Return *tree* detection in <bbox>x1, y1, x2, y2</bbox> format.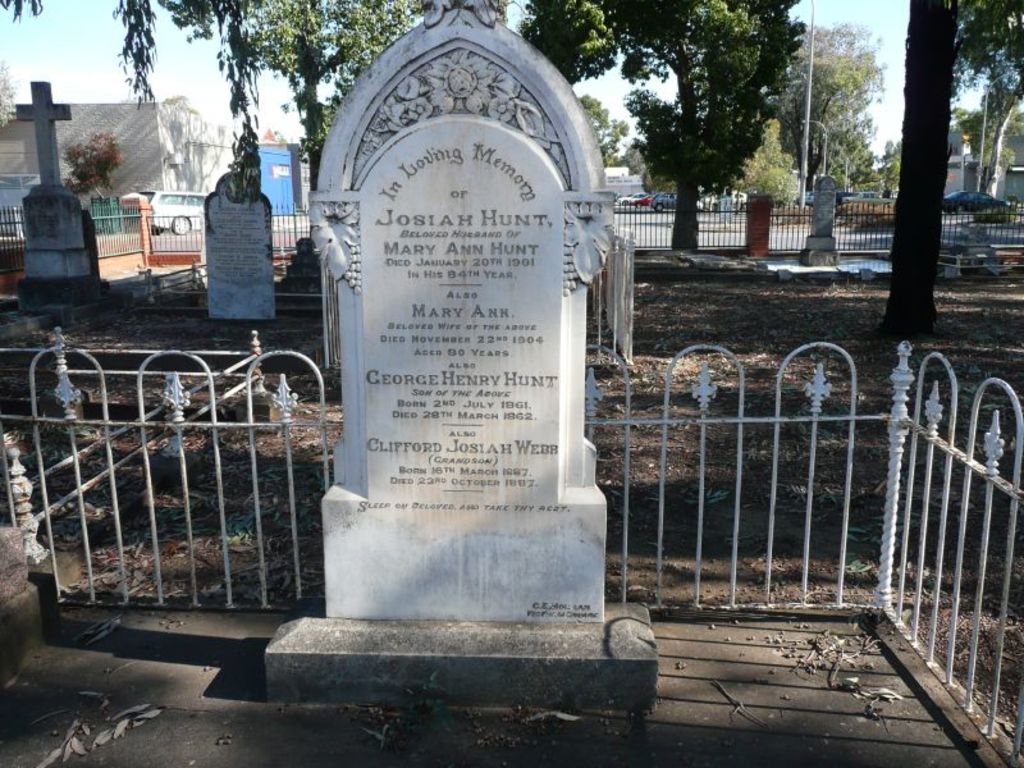
<bbox>161, 0, 426, 248</bbox>.
